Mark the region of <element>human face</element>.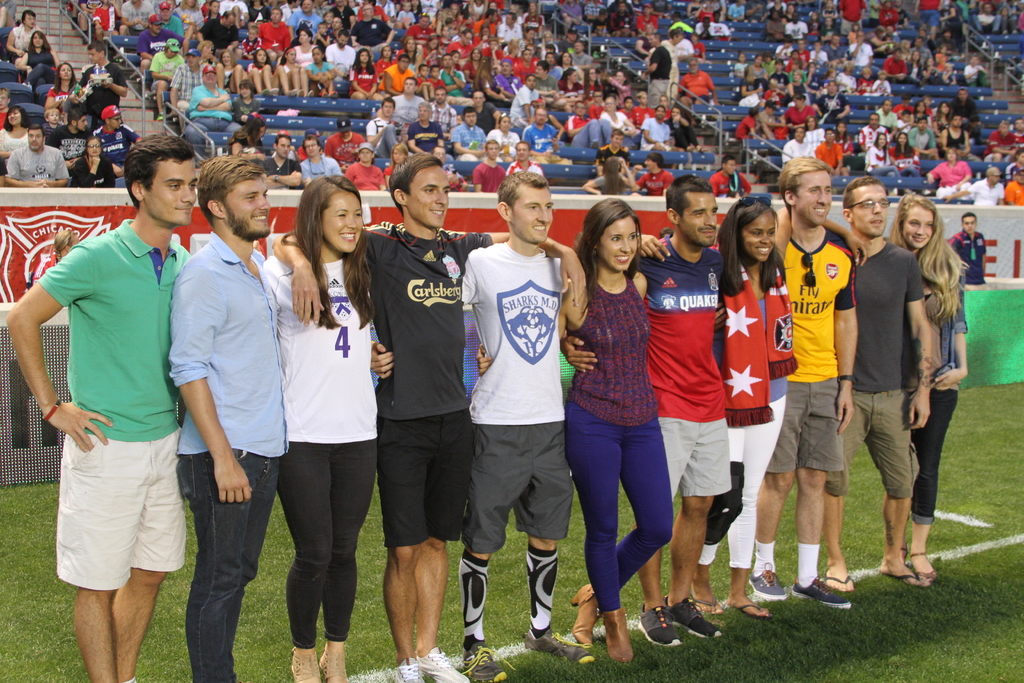
Region: x1=954, y1=115, x2=963, y2=125.
